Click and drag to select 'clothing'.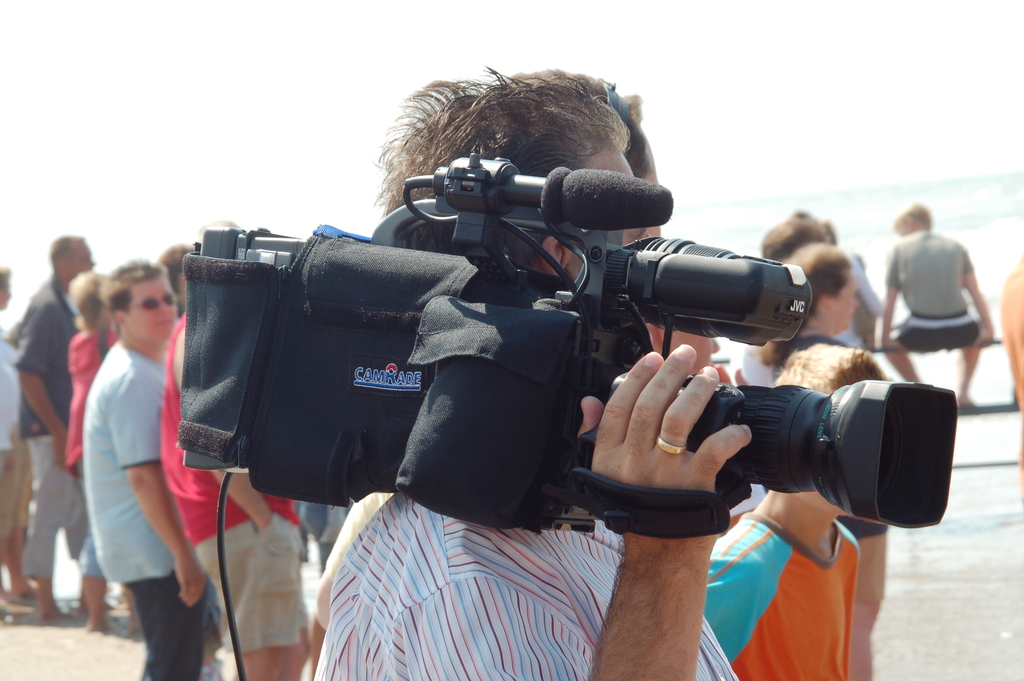
Selection: x1=771, y1=329, x2=886, y2=607.
